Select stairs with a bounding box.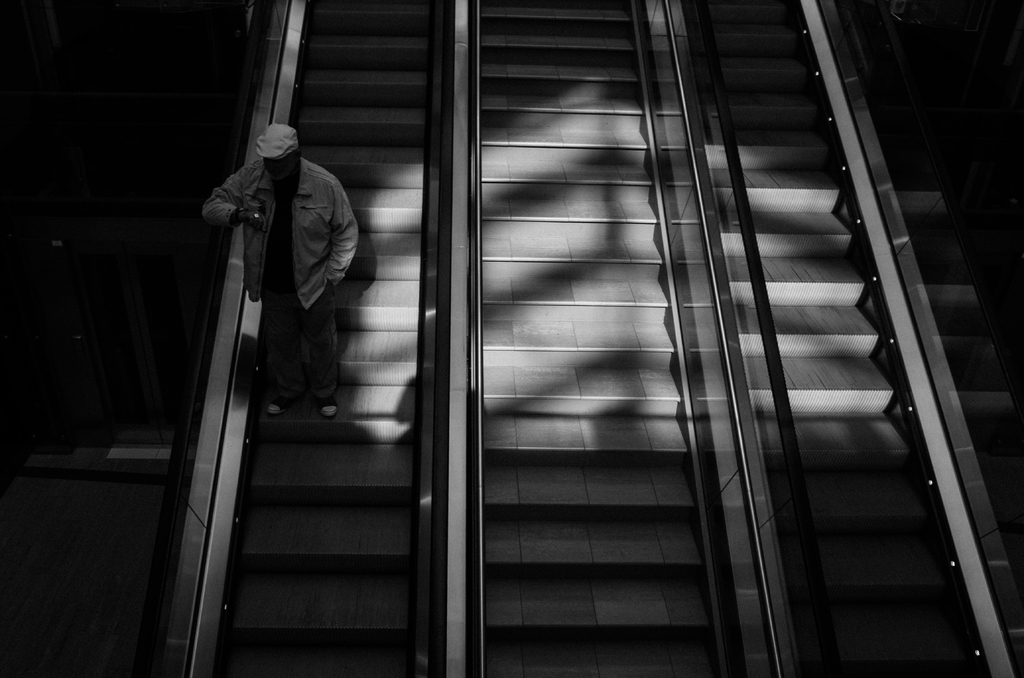
box=[482, 0, 713, 675].
